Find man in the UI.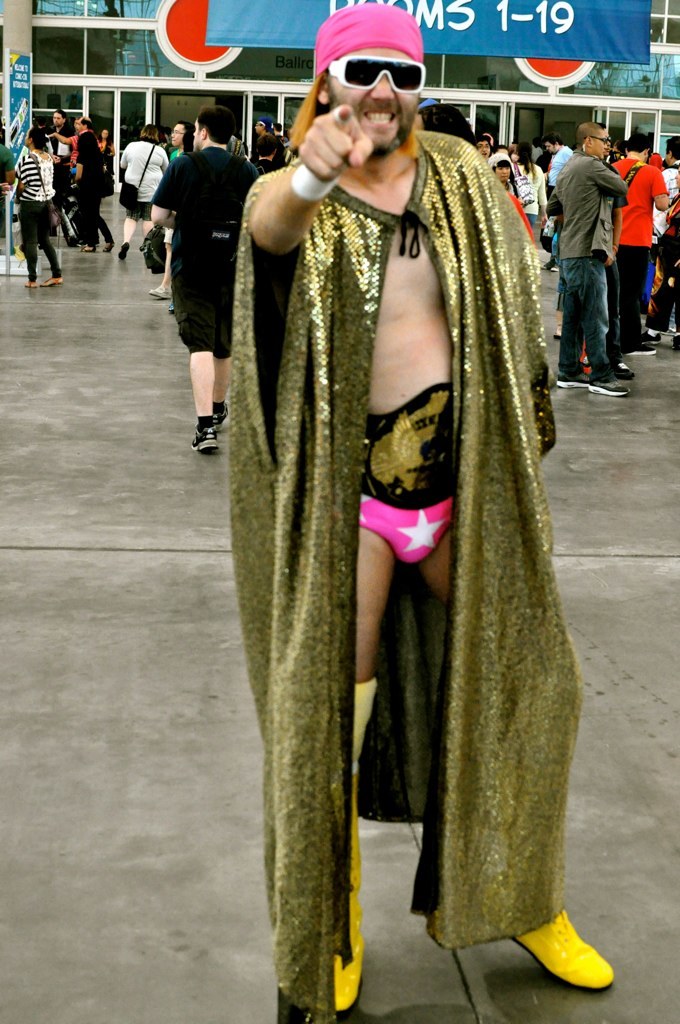
UI element at x1=73 y1=120 x2=105 y2=253.
